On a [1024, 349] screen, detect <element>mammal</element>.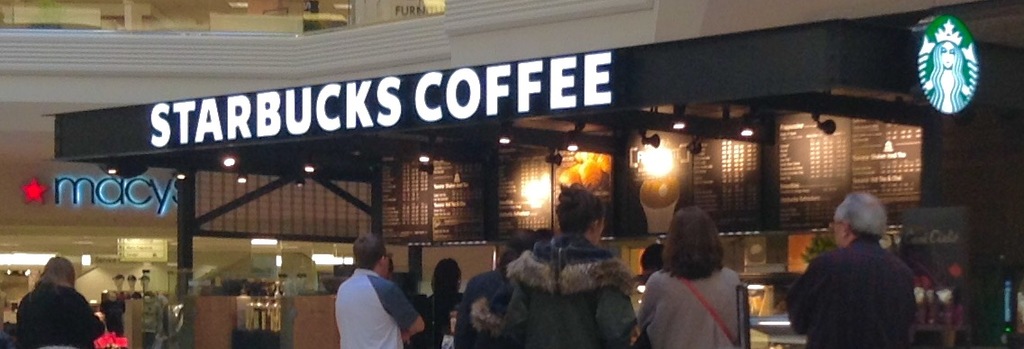
<box>137,276,145,293</box>.
